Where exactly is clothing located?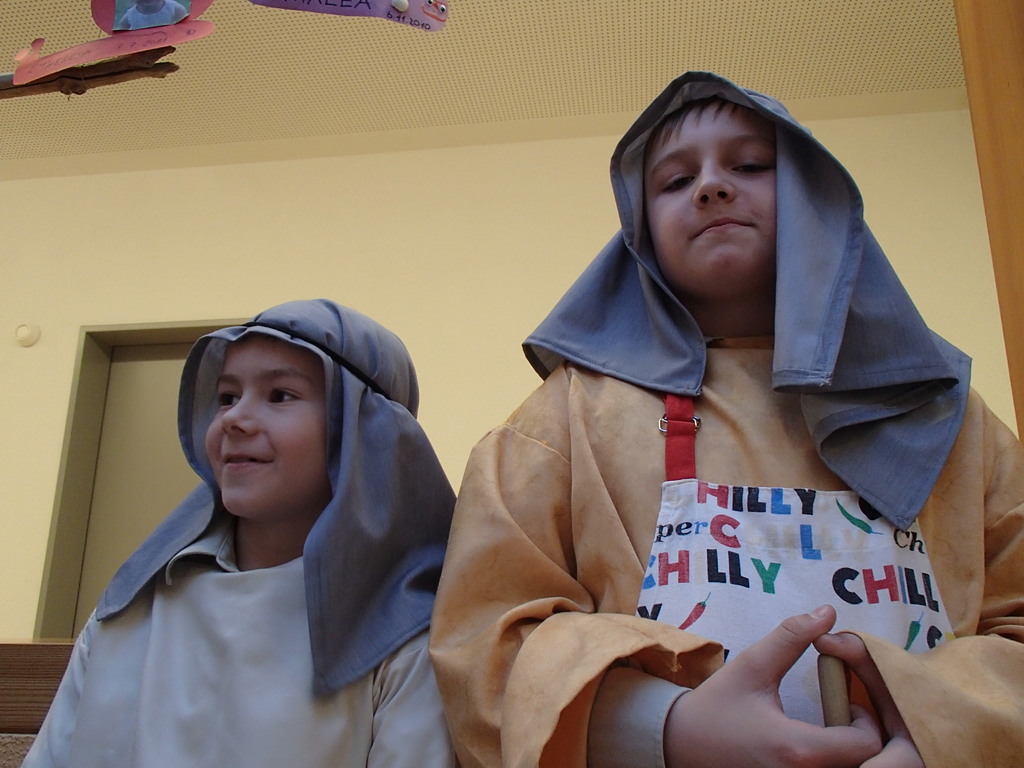
Its bounding box is rect(13, 298, 460, 767).
